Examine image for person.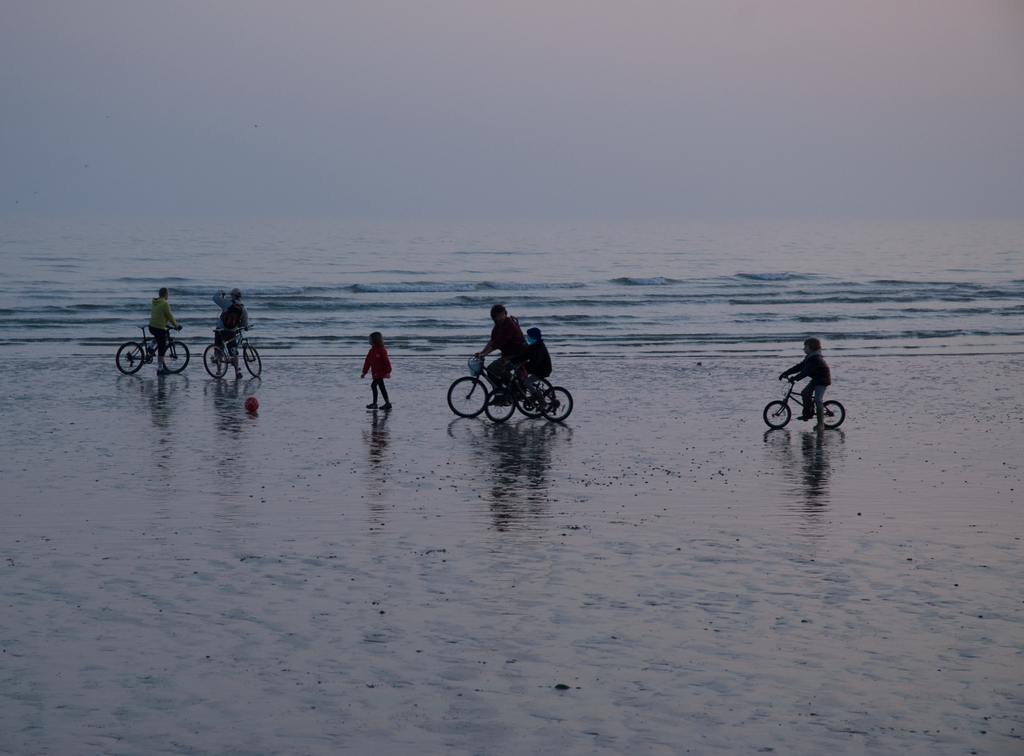
Examination result: (x1=777, y1=339, x2=833, y2=433).
